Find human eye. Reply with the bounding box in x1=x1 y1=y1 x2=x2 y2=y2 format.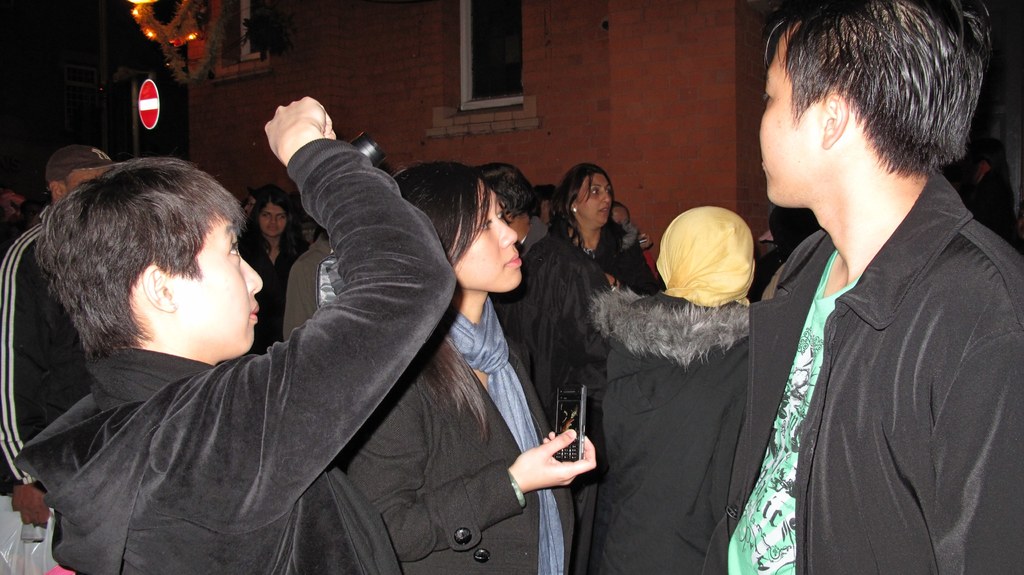
x1=261 y1=213 x2=269 y2=219.
